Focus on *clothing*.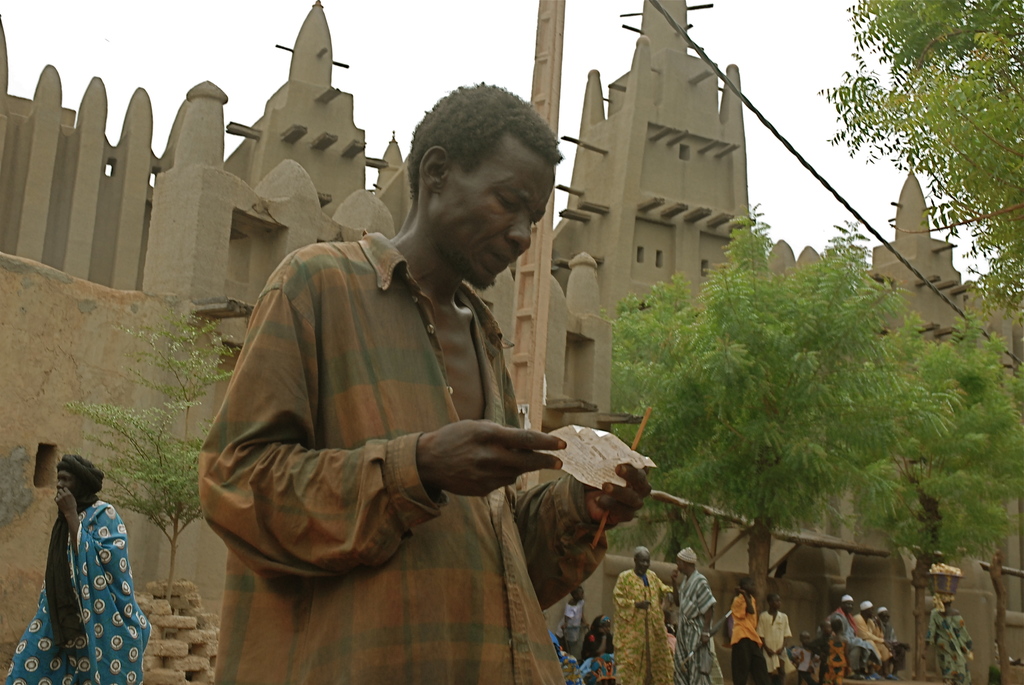
Focused at select_region(612, 574, 675, 684).
